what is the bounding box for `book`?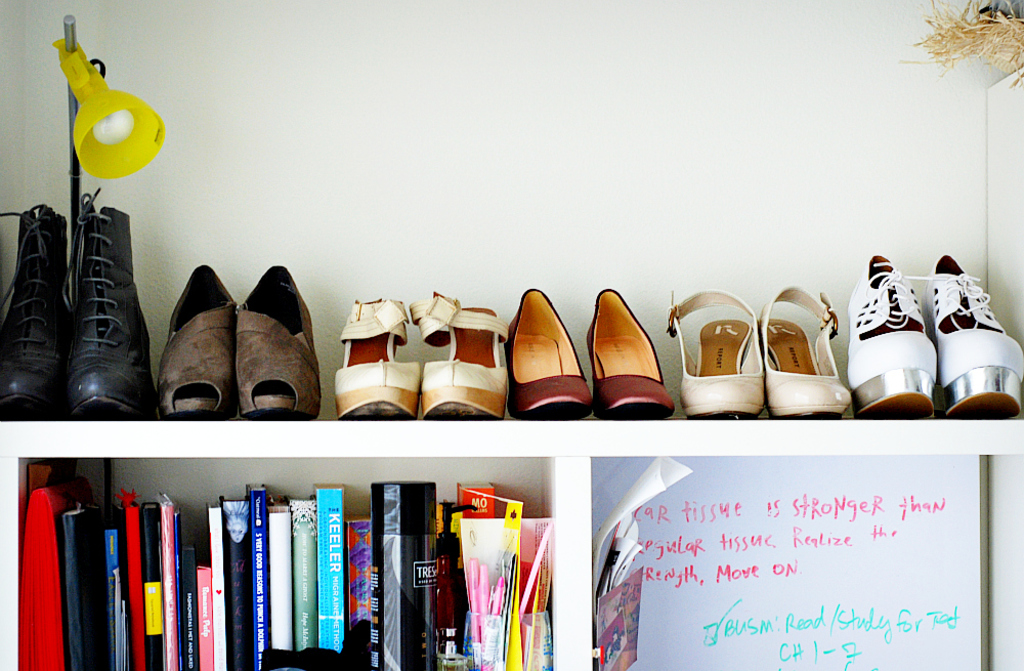
[x1=310, y1=480, x2=343, y2=653].
